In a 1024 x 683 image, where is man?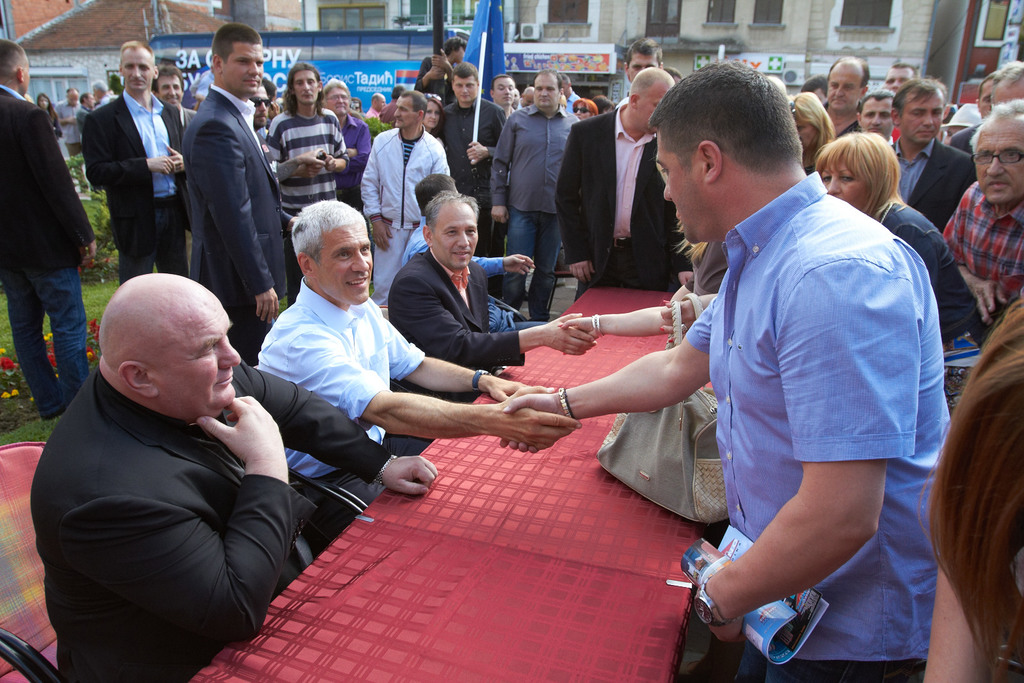
locate(79, 45, 195, 289).
